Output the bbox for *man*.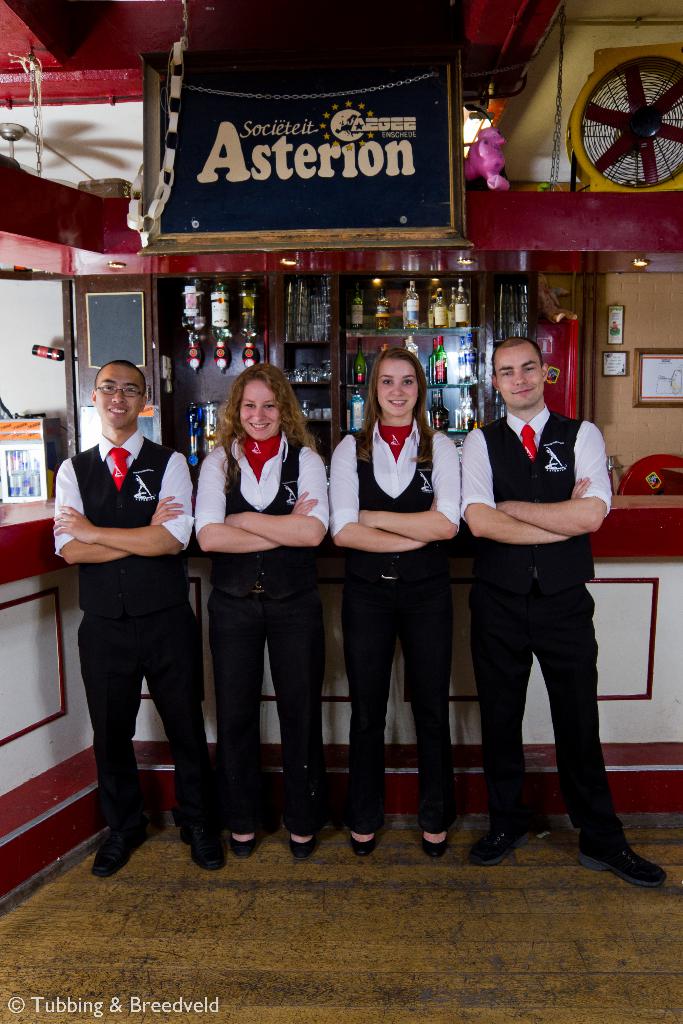
(left=51, top=361, right=222, bottom=874).
